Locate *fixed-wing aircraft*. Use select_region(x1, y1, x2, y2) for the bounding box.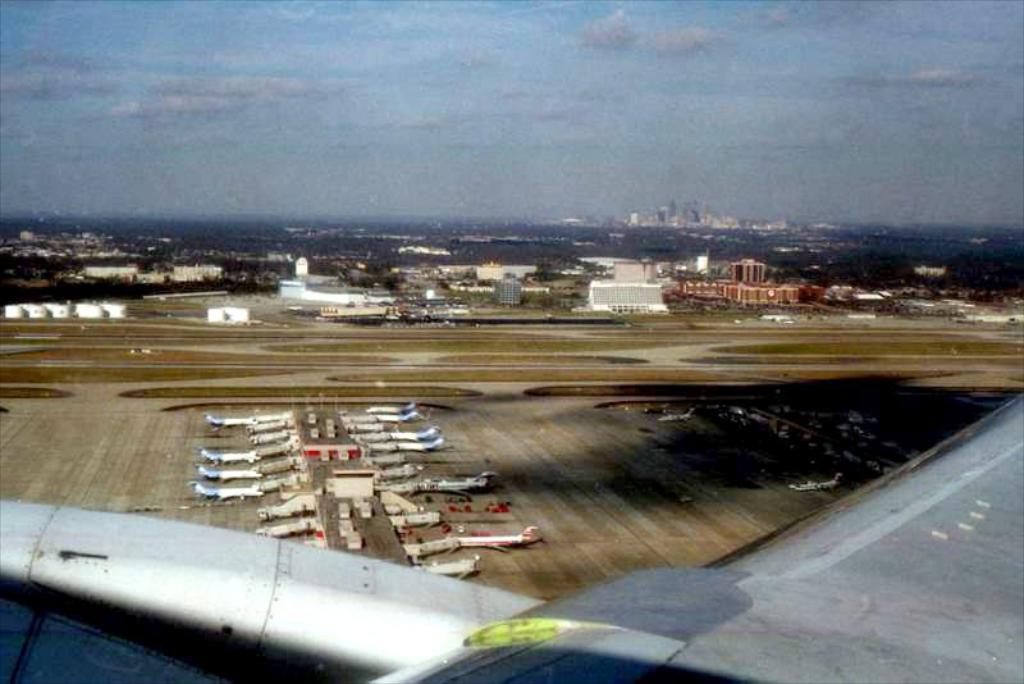
select_region(788, 471, 837, 496).
